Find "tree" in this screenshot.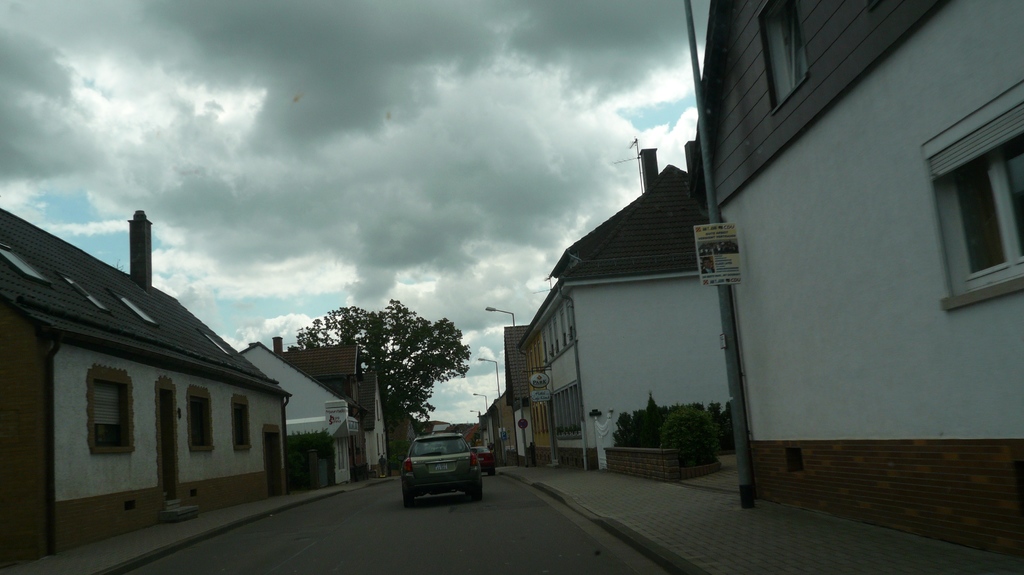
The bounding box for "tree" is <region>293, 297, 469, 430</region>.
